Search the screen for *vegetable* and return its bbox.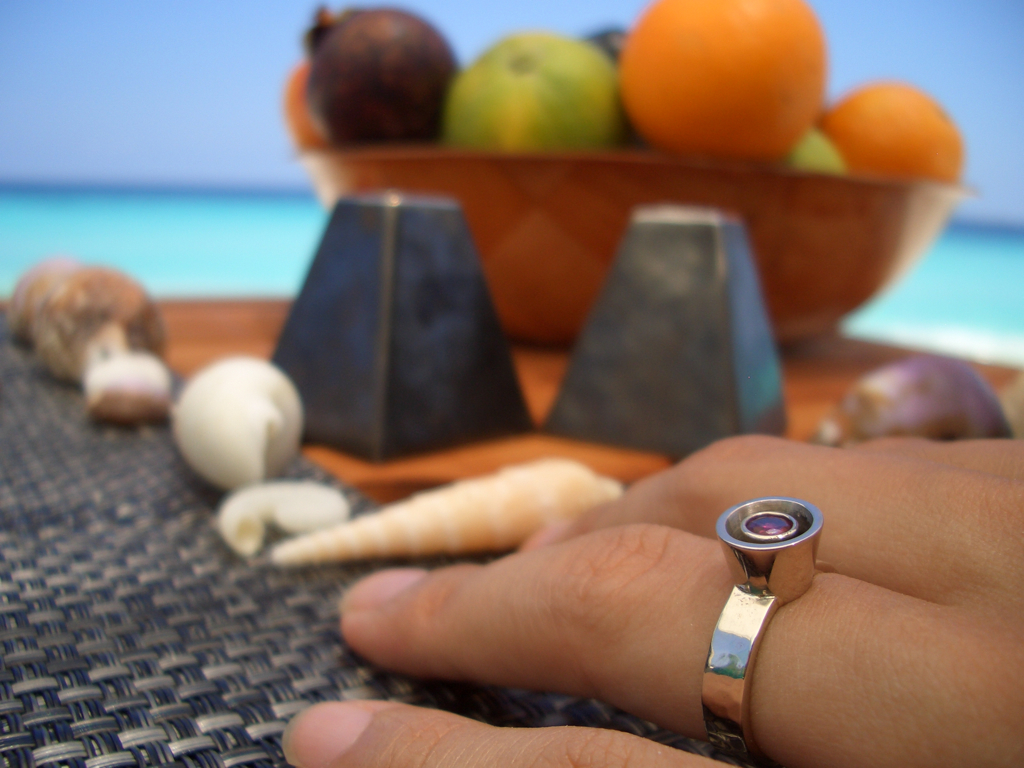
Found: bbox(213, 473, 353, 559).
